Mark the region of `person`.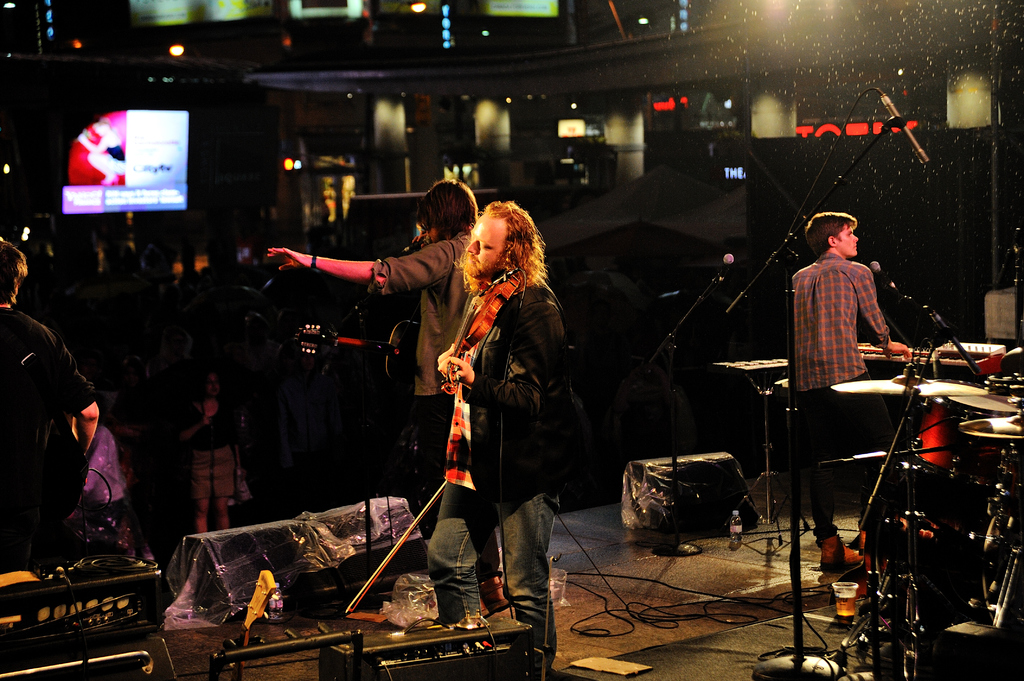
Region: bbox(272, 187, 481, 508).
